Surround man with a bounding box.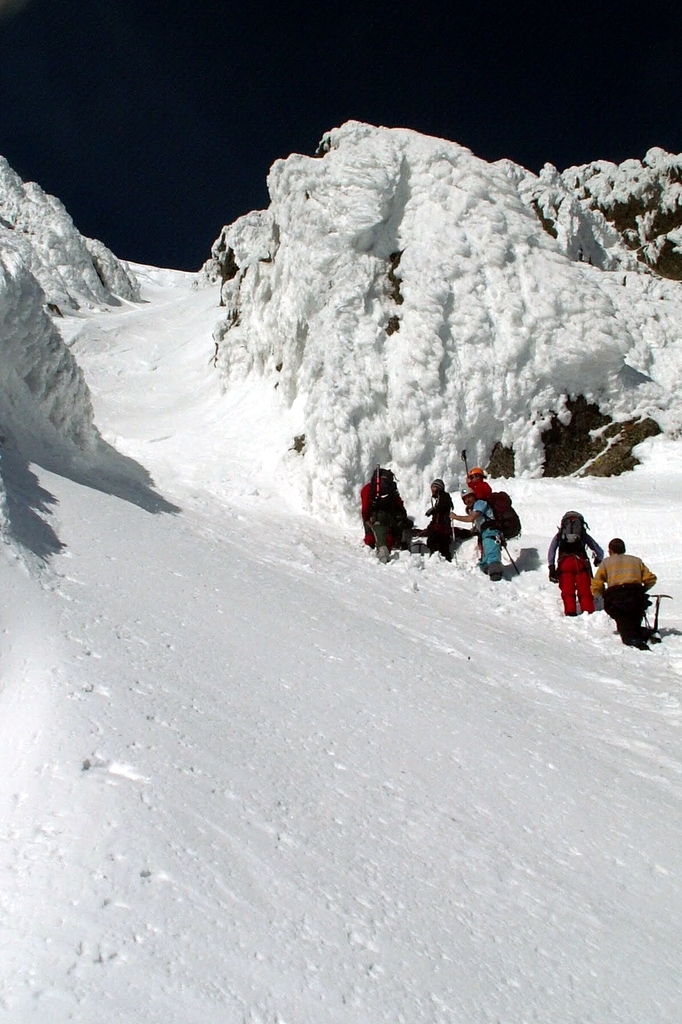
(left=544, top=510, right=606, bottom=613).
